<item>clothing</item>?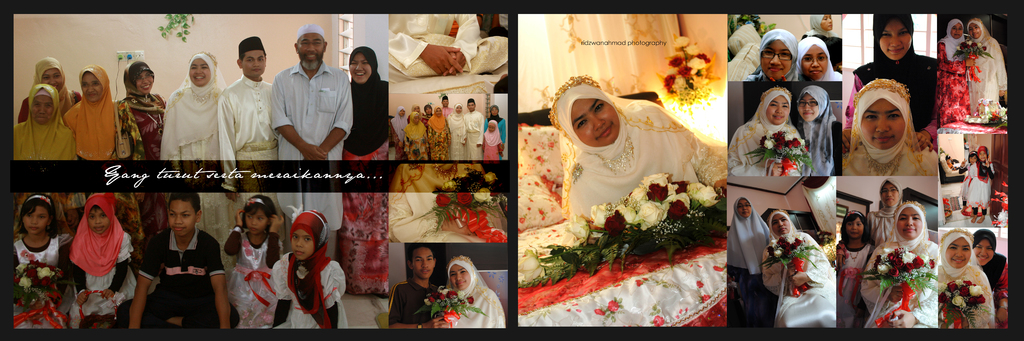
crop(748, 29, 796, 81)
